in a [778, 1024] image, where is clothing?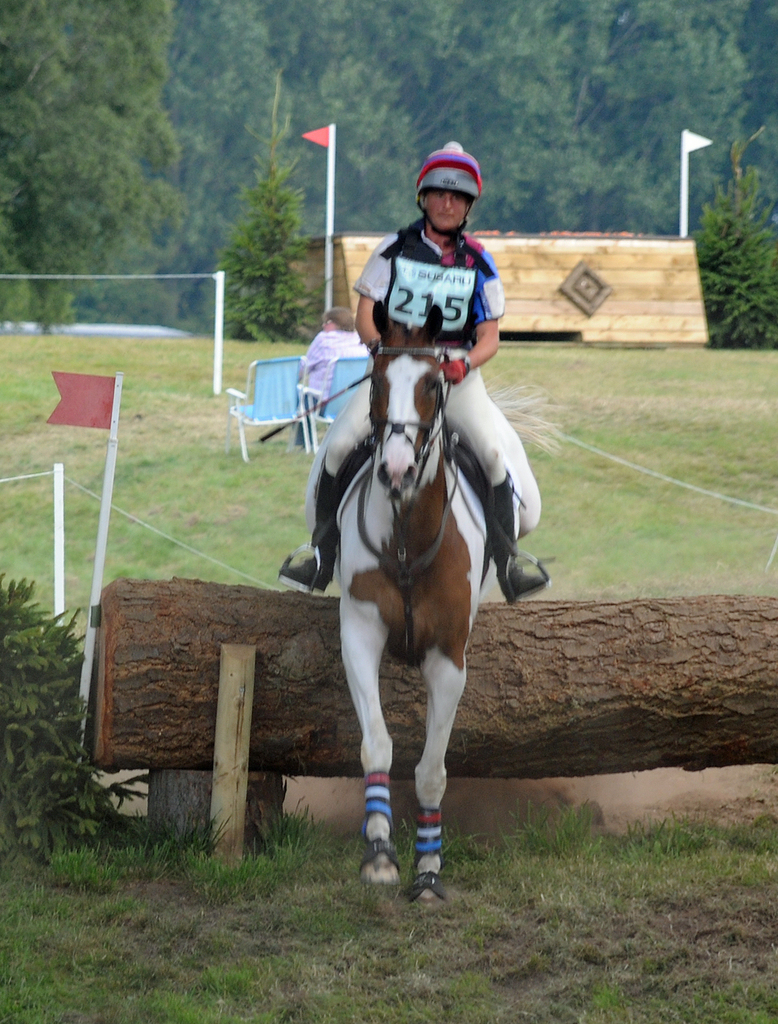
detection(326, 212, 539, 548).
